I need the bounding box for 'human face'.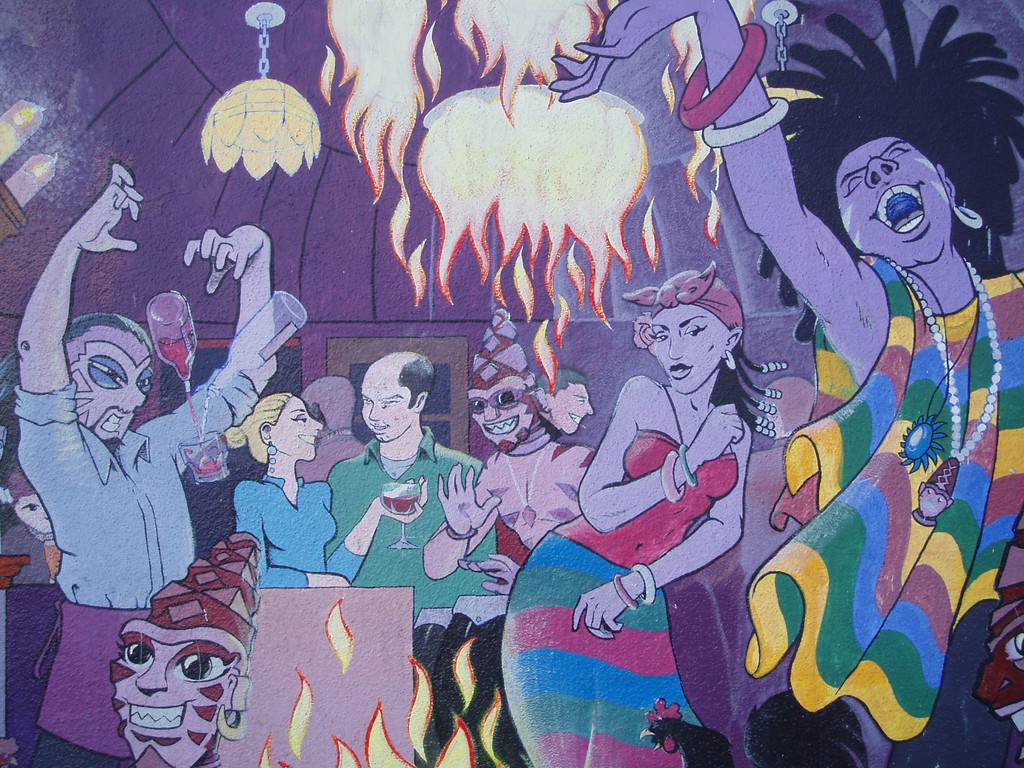
Here it is: region(70, 343, 155, 442).
